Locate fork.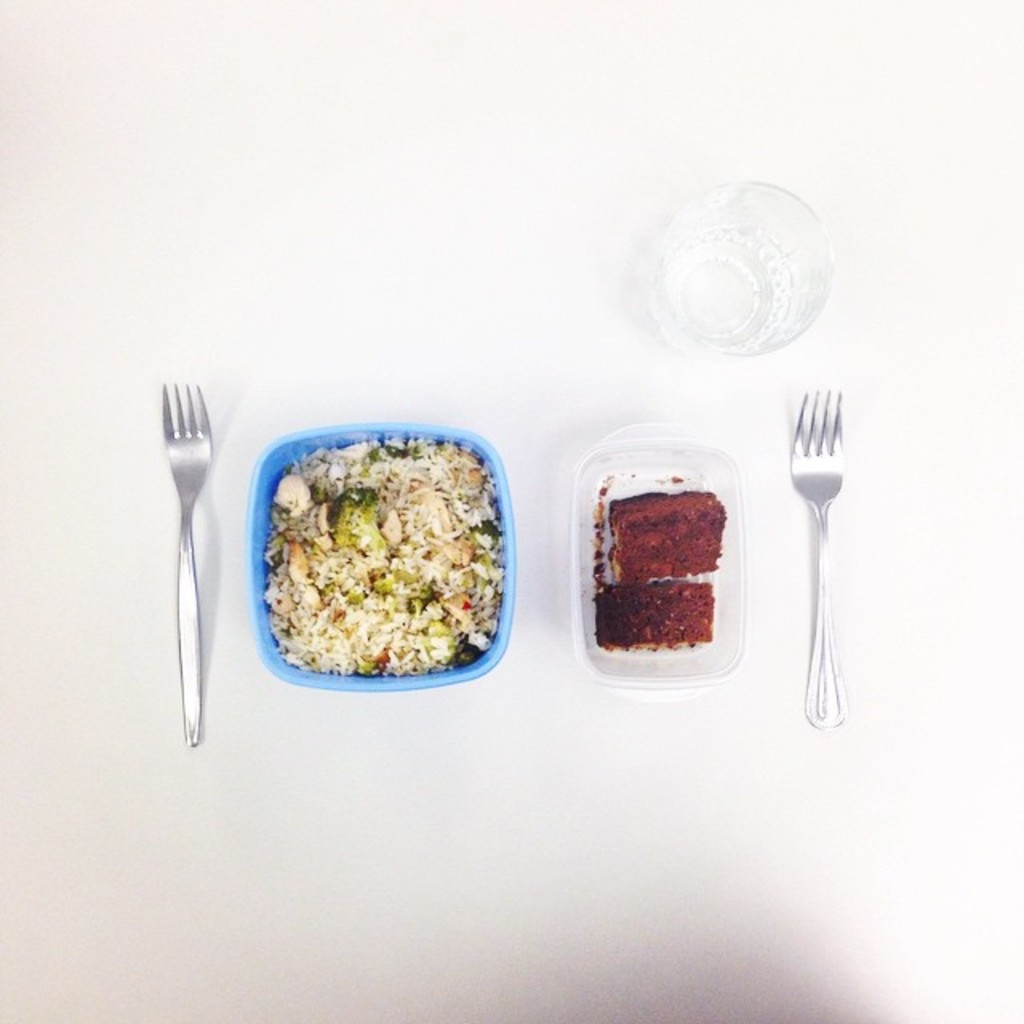
Bounding box: crop(174, 374, 214, 738).
